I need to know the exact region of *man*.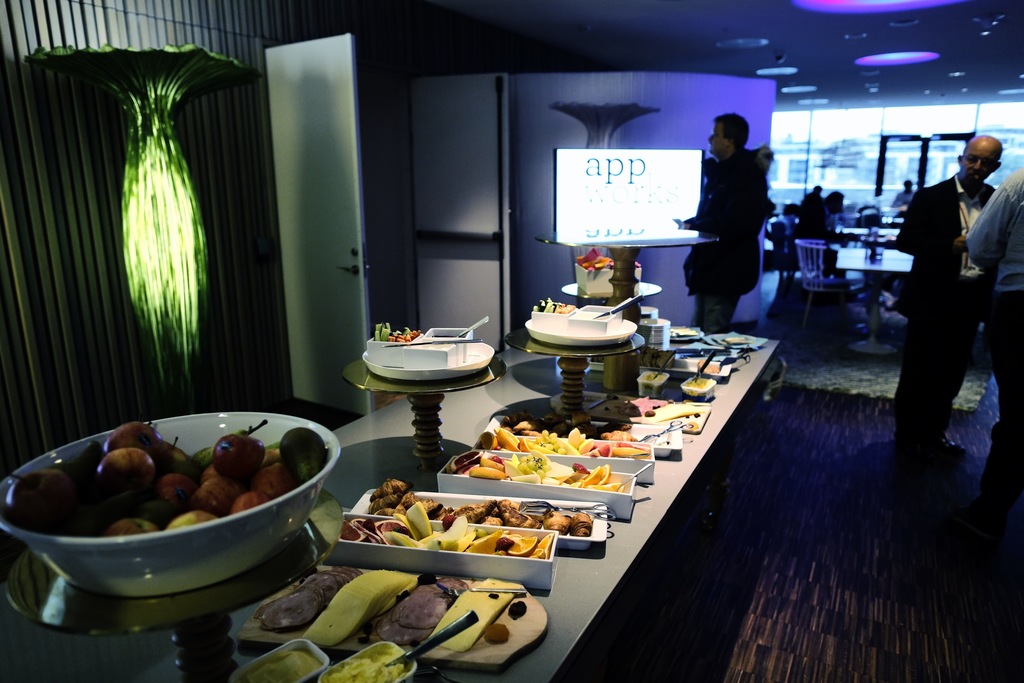
Region: [884,129,1014,514].
